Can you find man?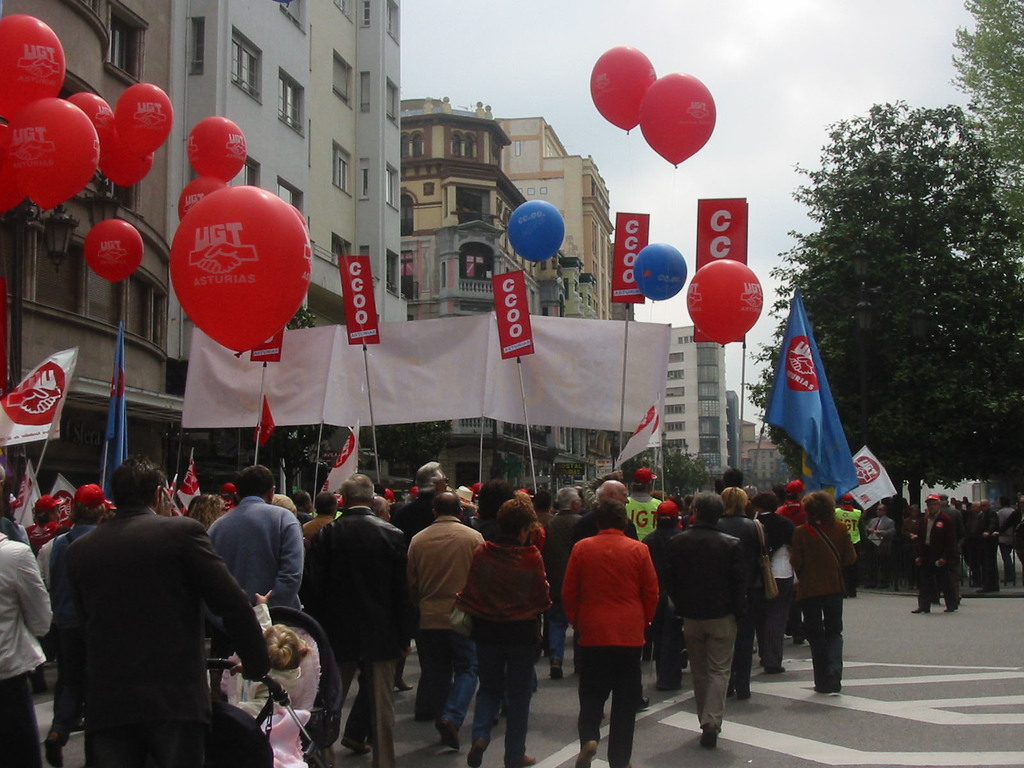
Yes, bounding box: 574, 479, 651, 721.
